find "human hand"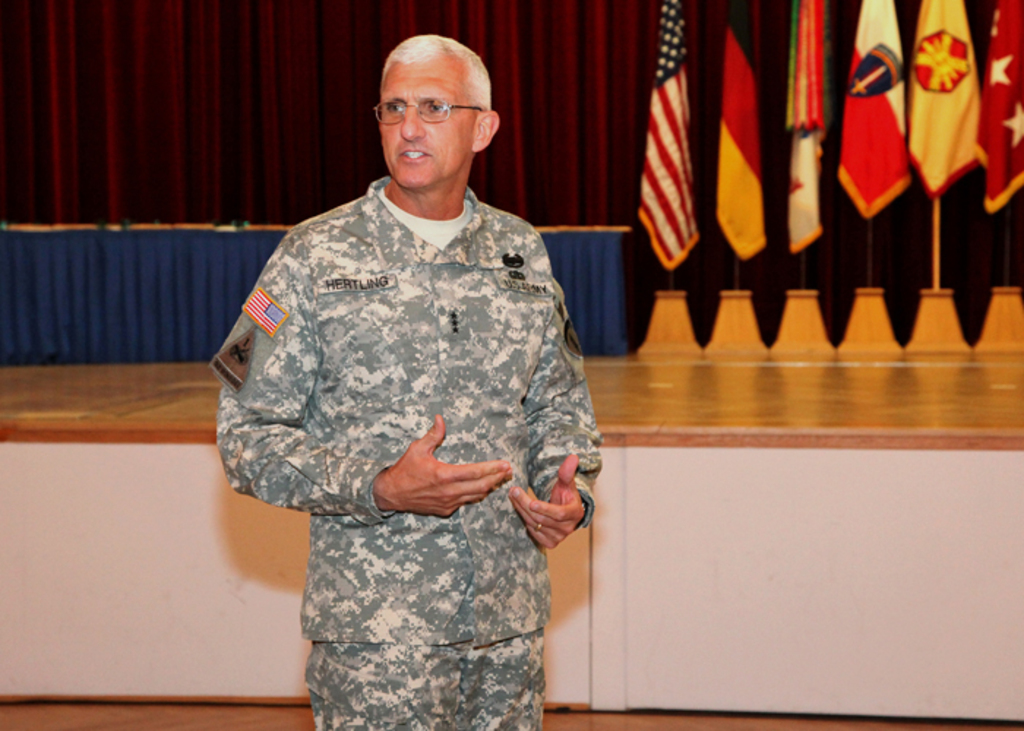
bbox(383, 411, 511, 518)
